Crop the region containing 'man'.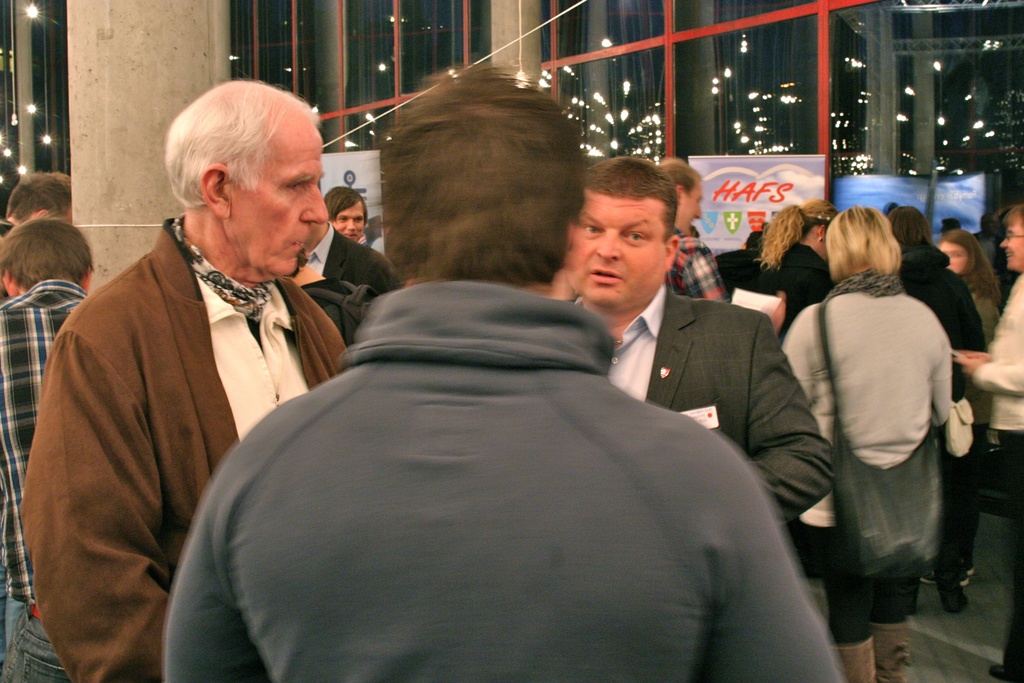
Crop region: crop(286, 253, 378, 347).
